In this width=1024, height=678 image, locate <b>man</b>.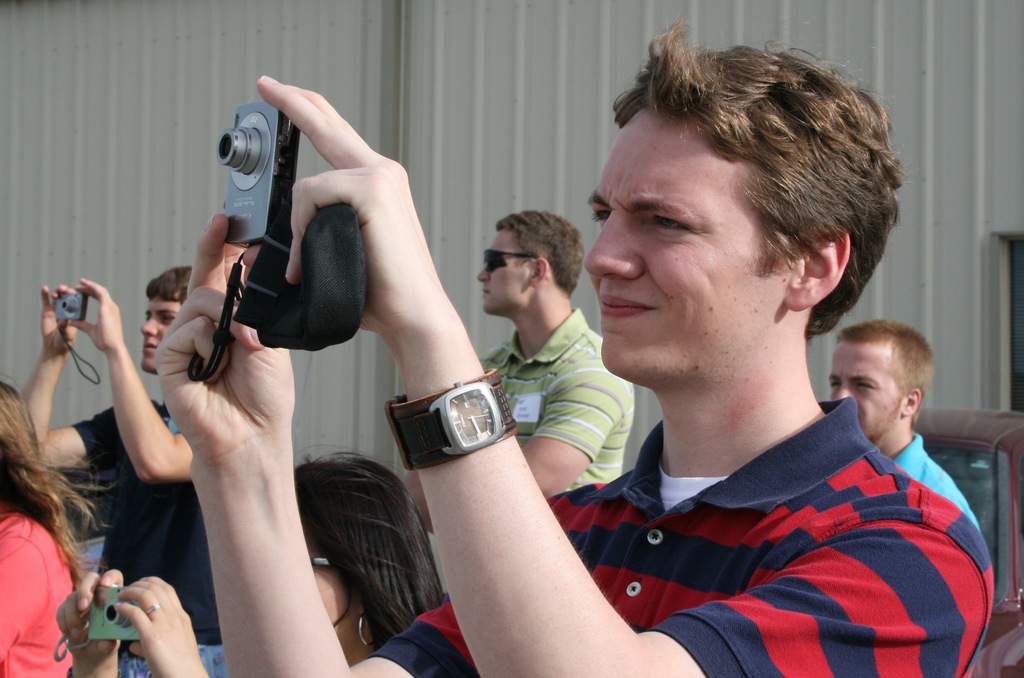
Bounding box: Rect(399, 206, 632, 530).
